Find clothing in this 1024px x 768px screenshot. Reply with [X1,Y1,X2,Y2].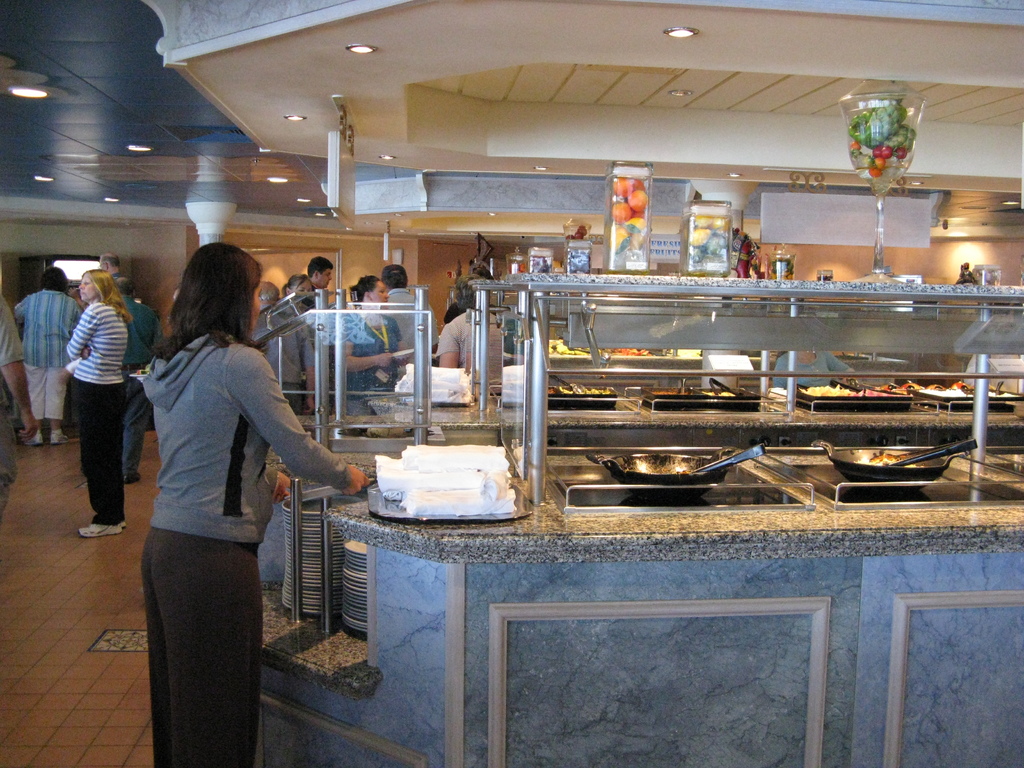
[69,301,129,522].
